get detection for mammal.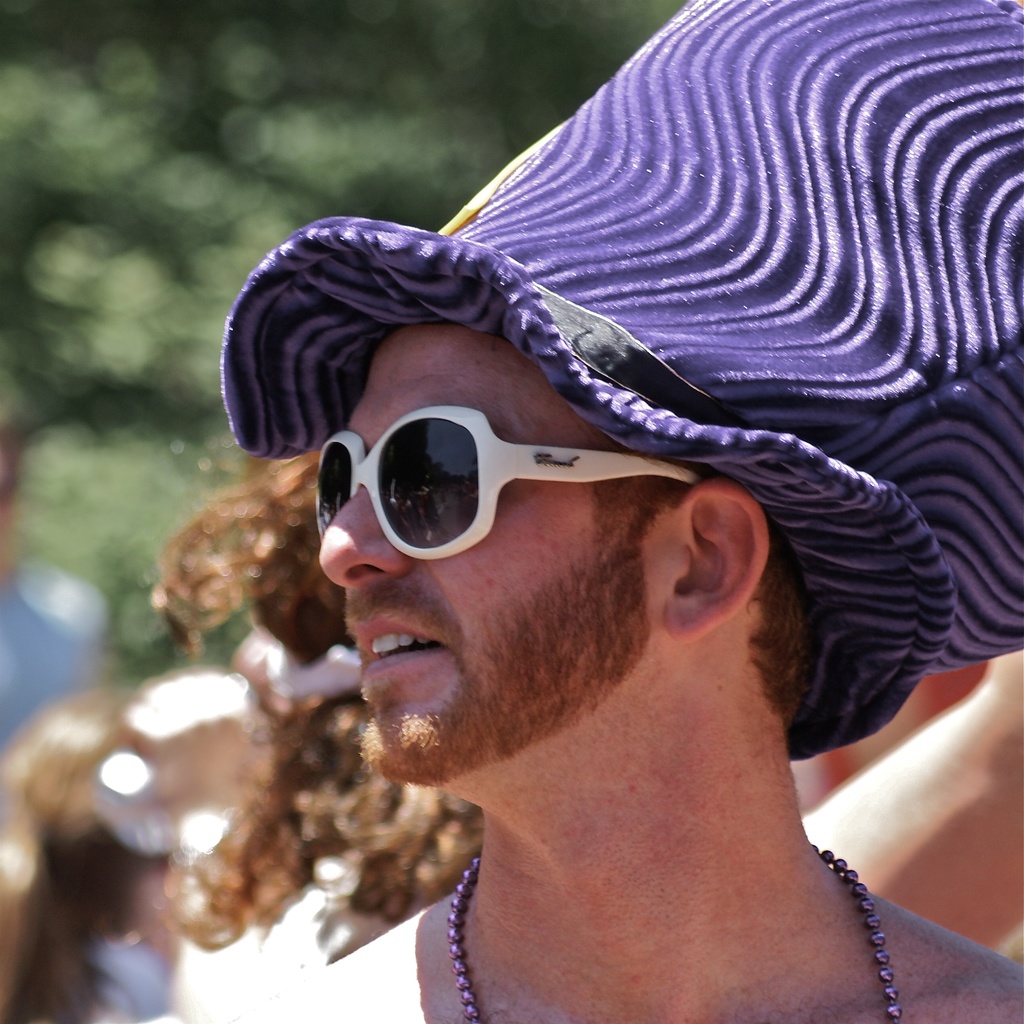
Detection: detection(4, 681, 172, 1022).
